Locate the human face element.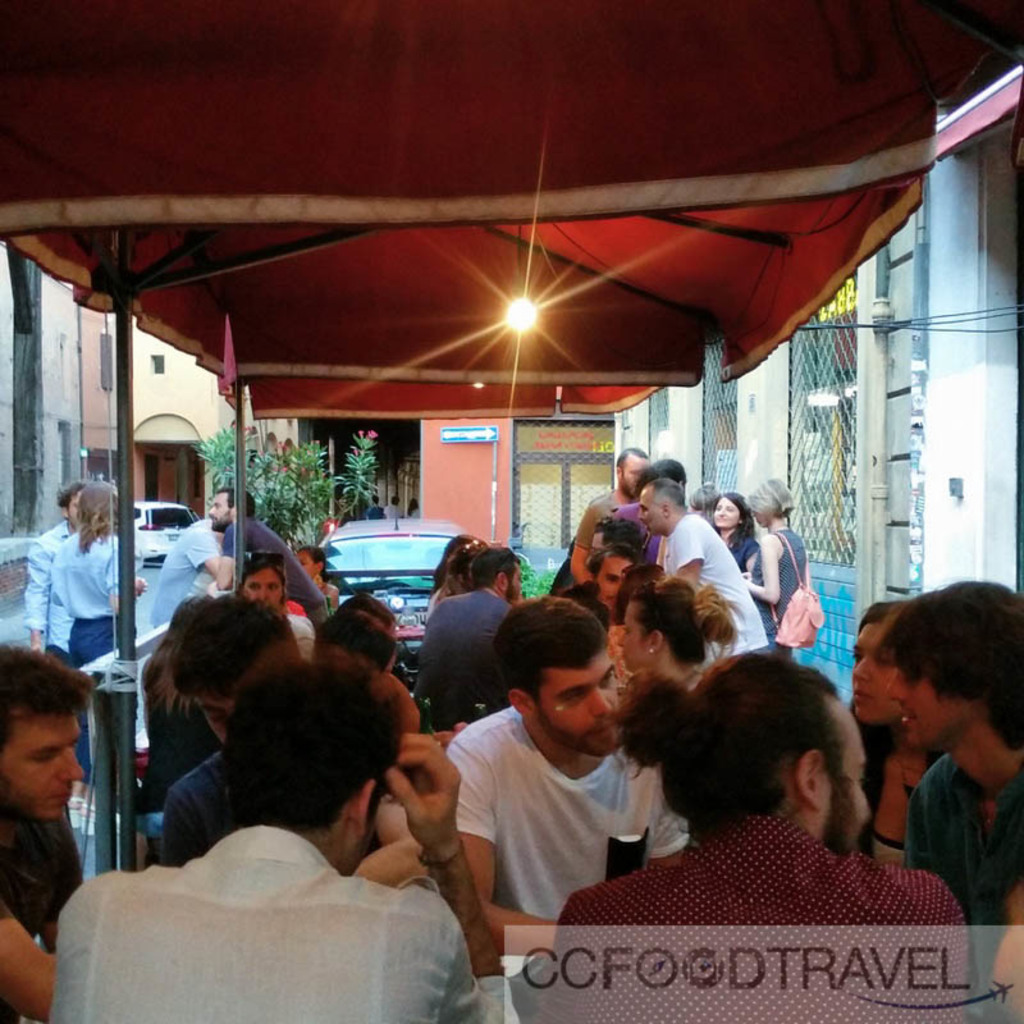
Element bbox: bbox=(887, 659, 964, 753).
